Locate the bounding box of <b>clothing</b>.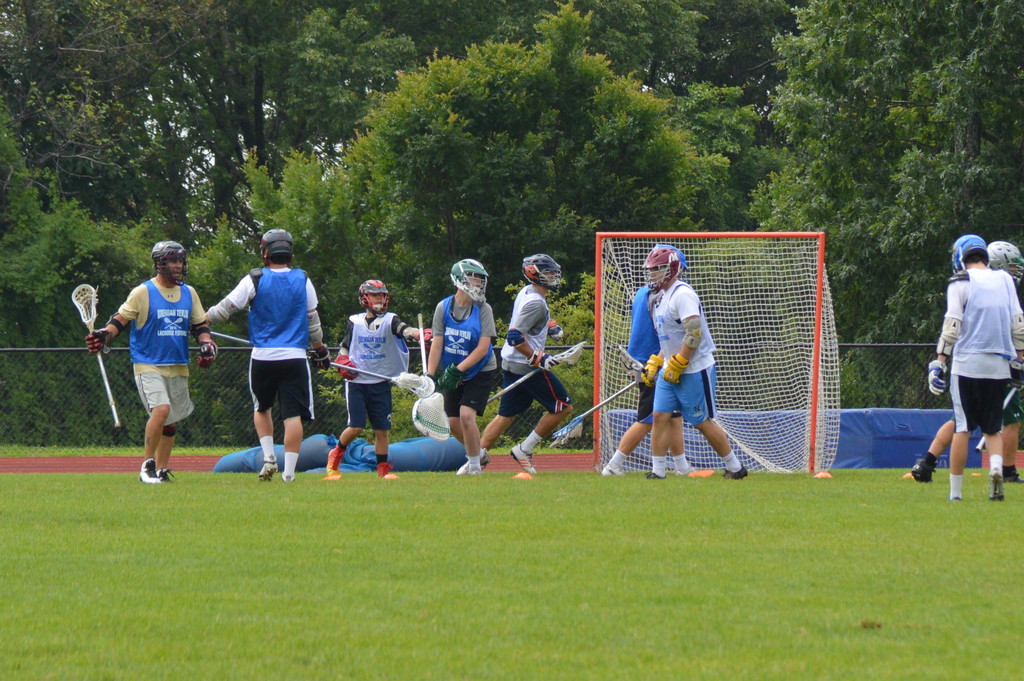
Bounding box: 626 286 659 422.
